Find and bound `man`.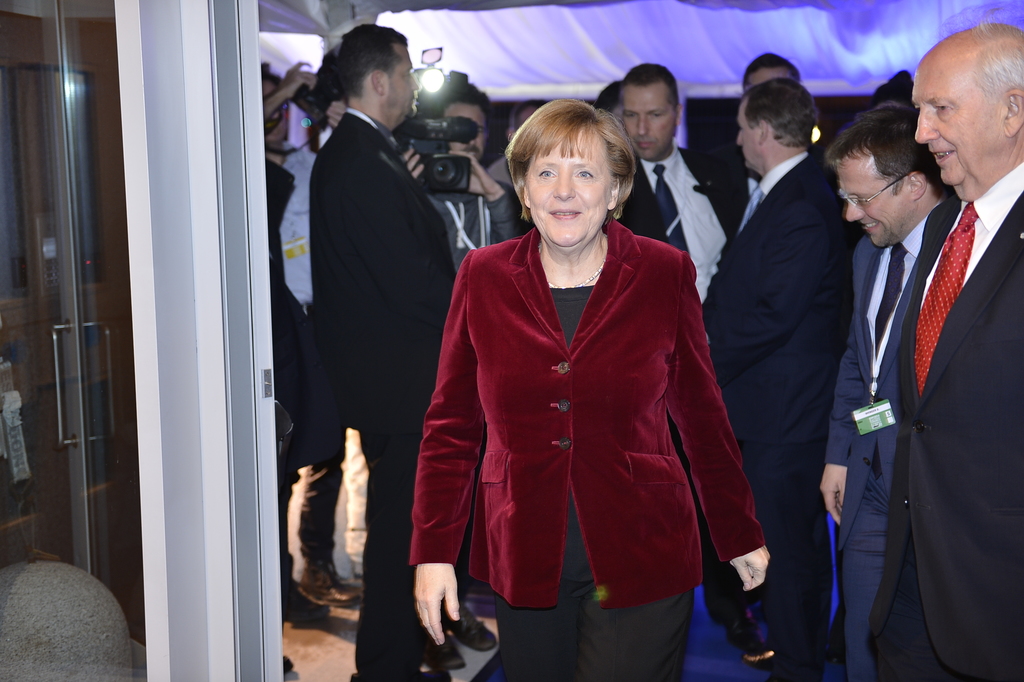
Bound: x1=701 y1=79 x2=846 y2=645.
